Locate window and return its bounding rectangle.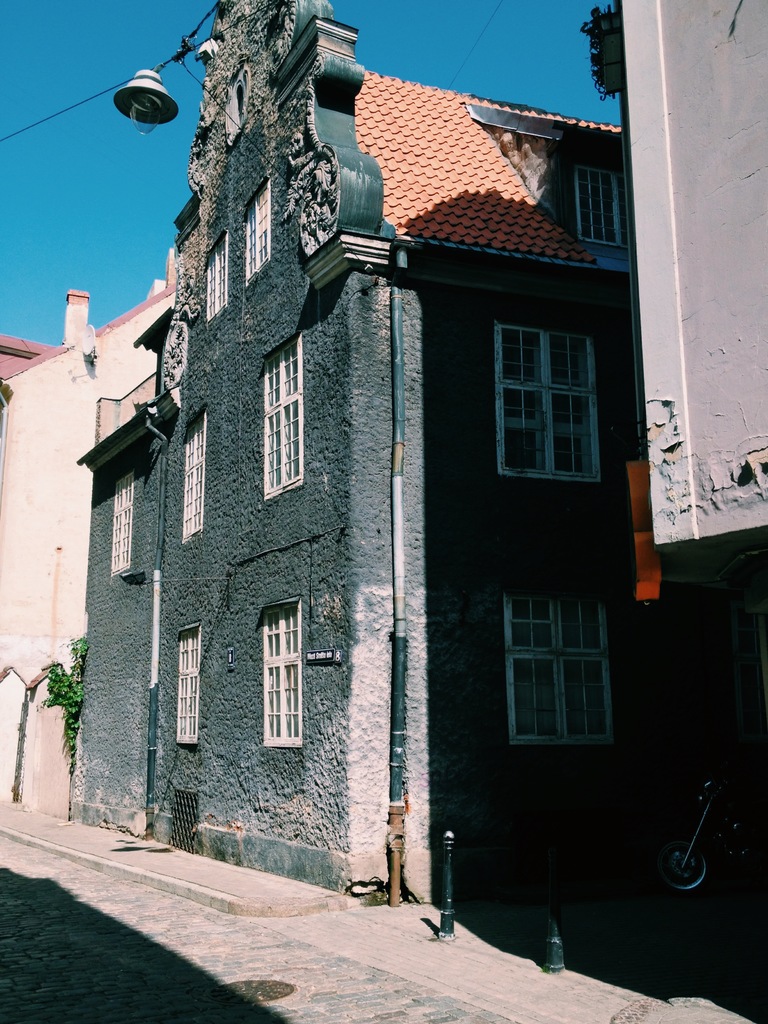
locate(240, 173, 271, 277).
